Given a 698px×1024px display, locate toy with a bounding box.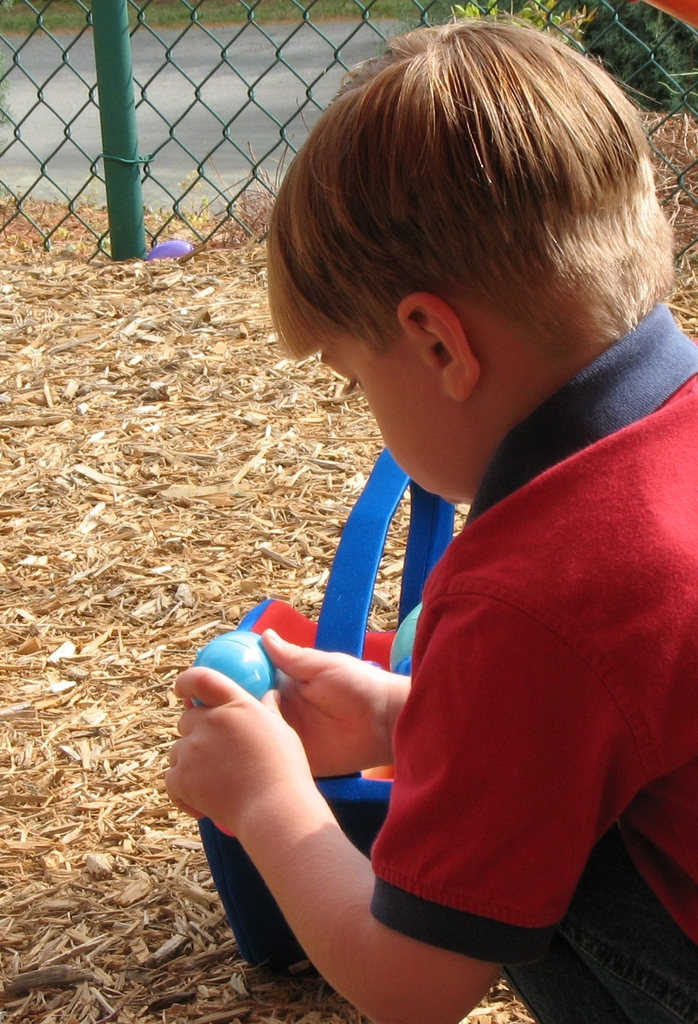
Located: x1=190, y1=634, x2=283, y2=712.
